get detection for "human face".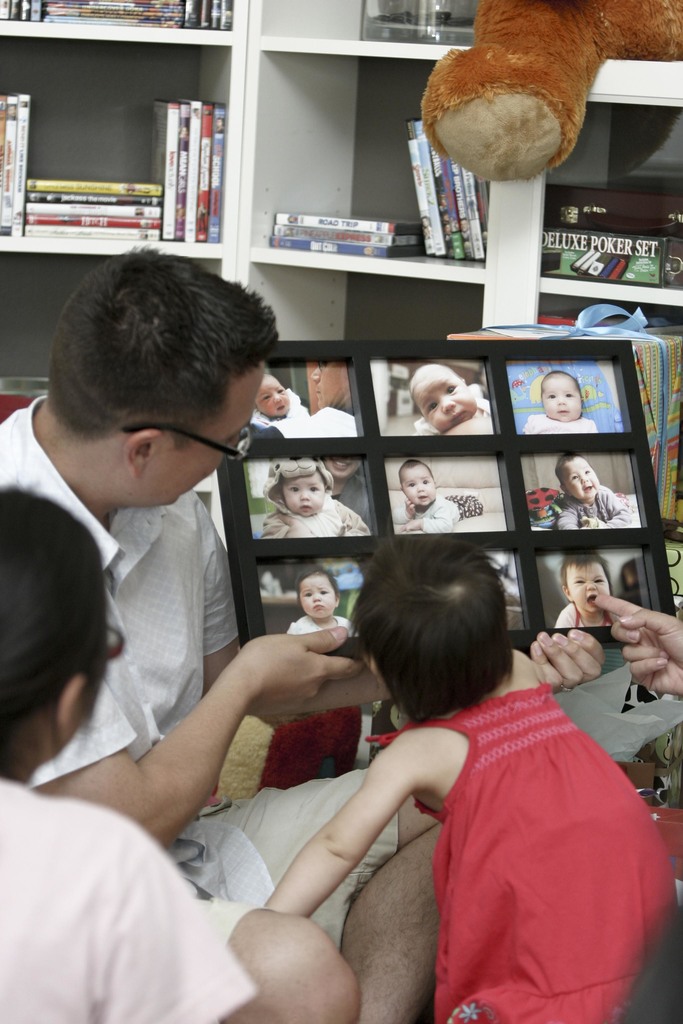
Detection: 128 369 258 505.
